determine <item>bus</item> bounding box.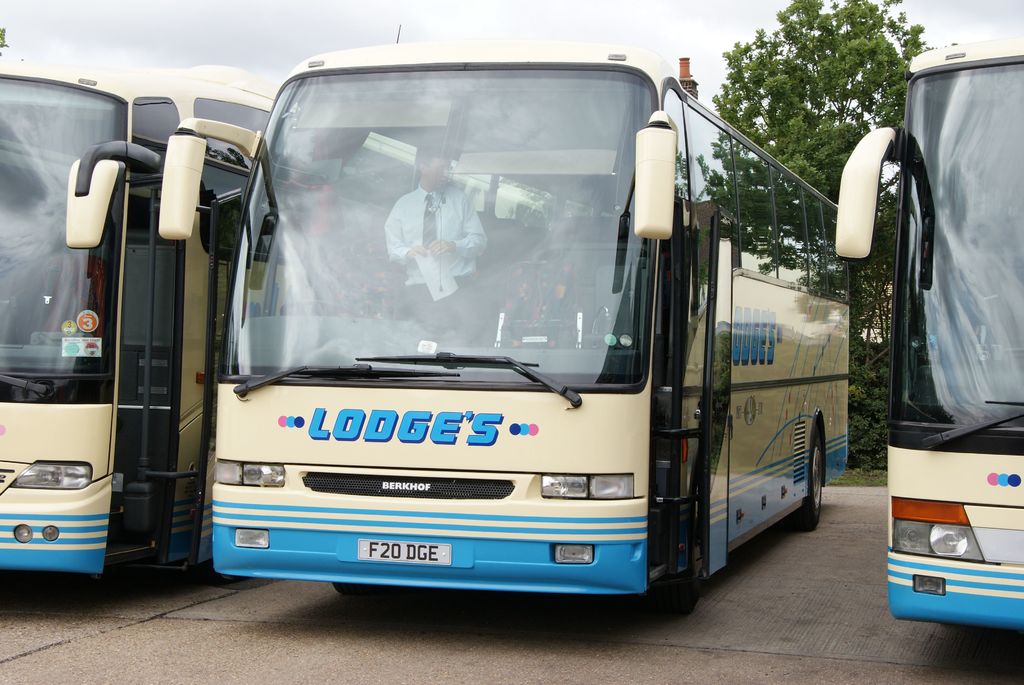
Determined: <region>834, 33, 1023, 631</region>.
